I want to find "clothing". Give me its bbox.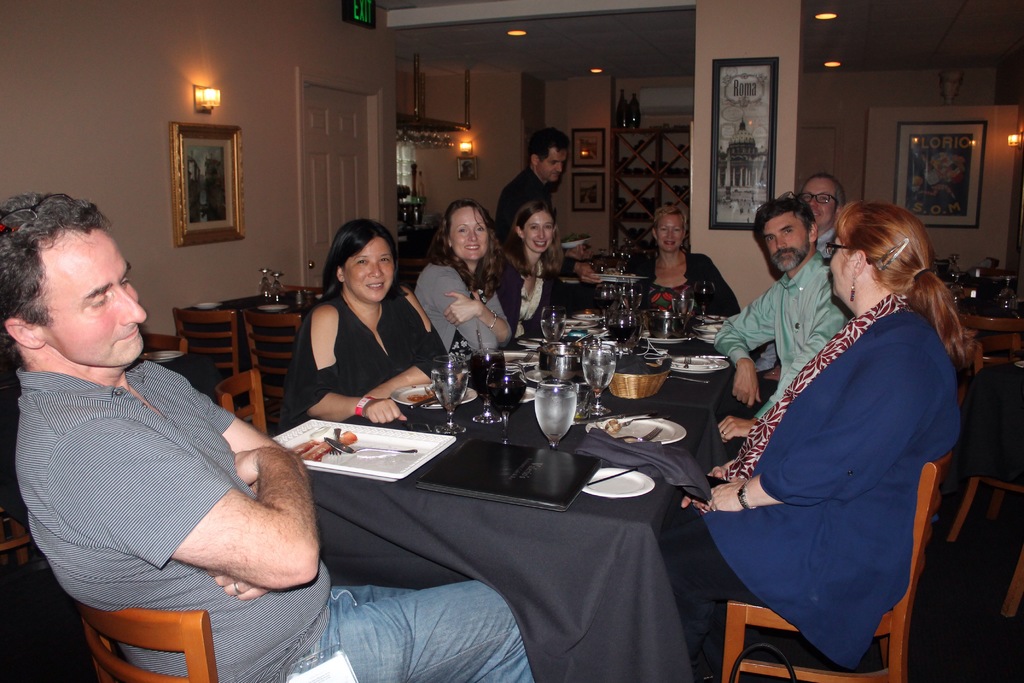
714,256,847,418.
